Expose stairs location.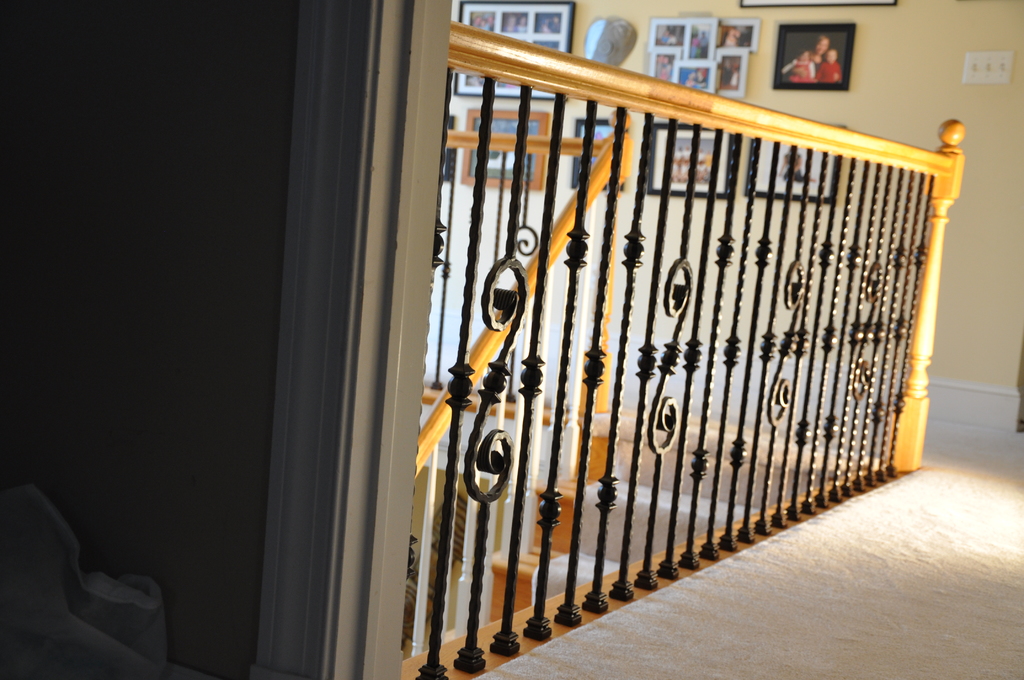
Exposed at 490, 405, 879, 627.
